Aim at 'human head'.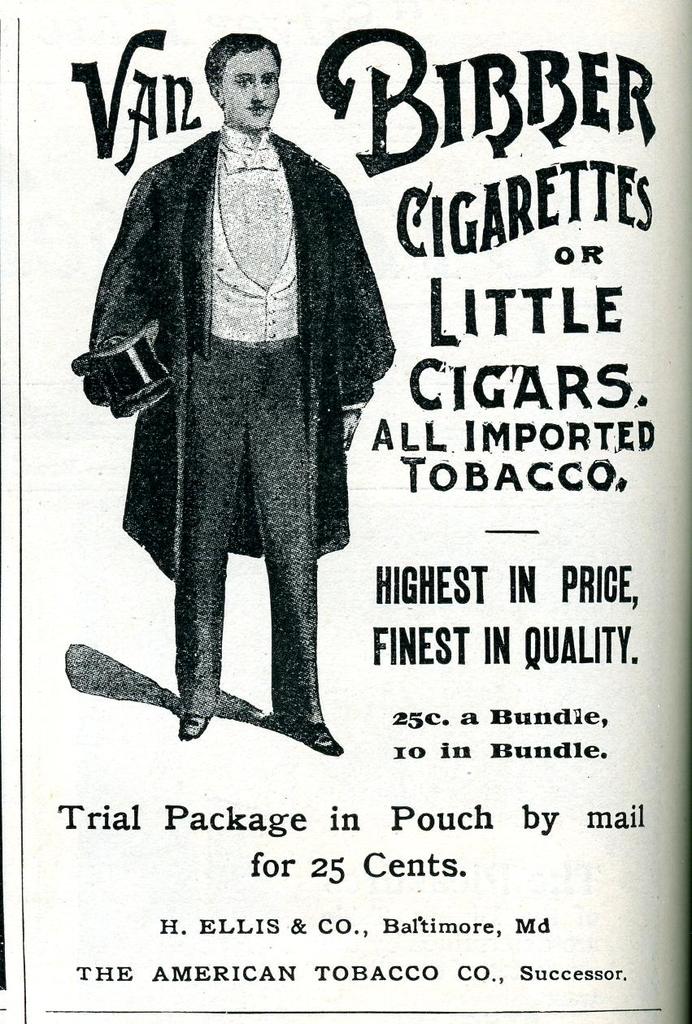
Aimed at Rect(194, 26, 289, 119).
